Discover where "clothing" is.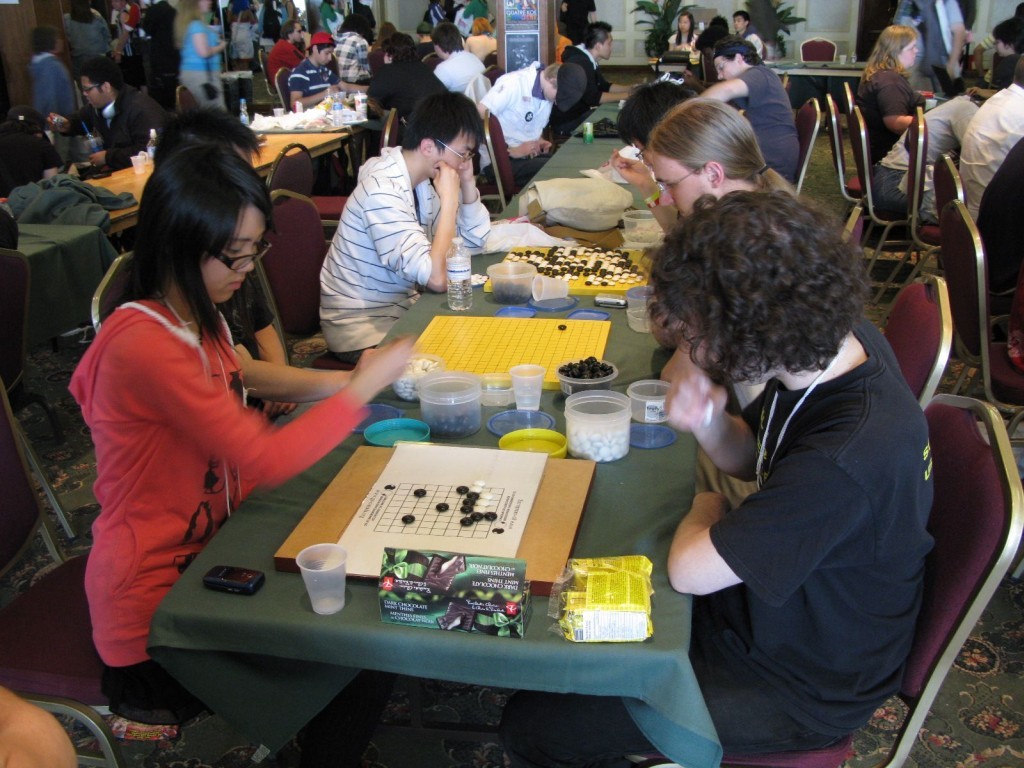
Discovered at [895,0,977,80].
